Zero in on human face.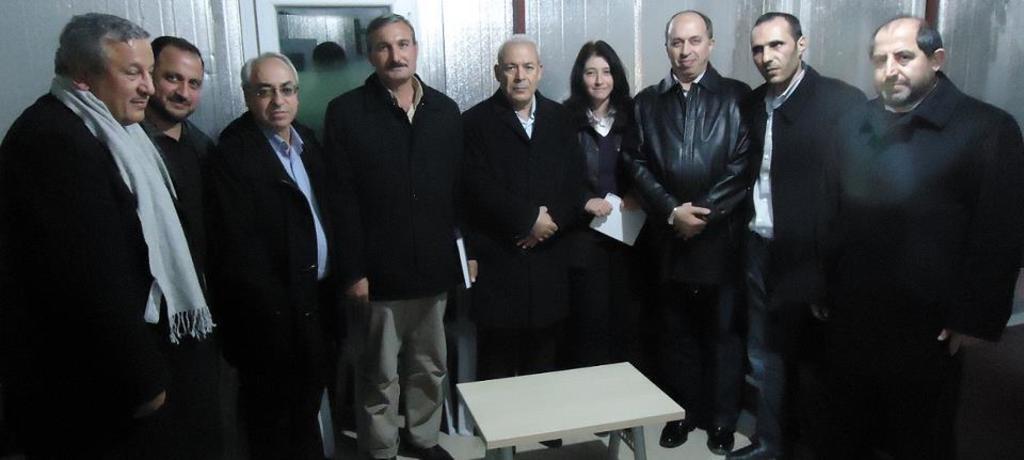
Zeroed in: (669,22,715,75).
